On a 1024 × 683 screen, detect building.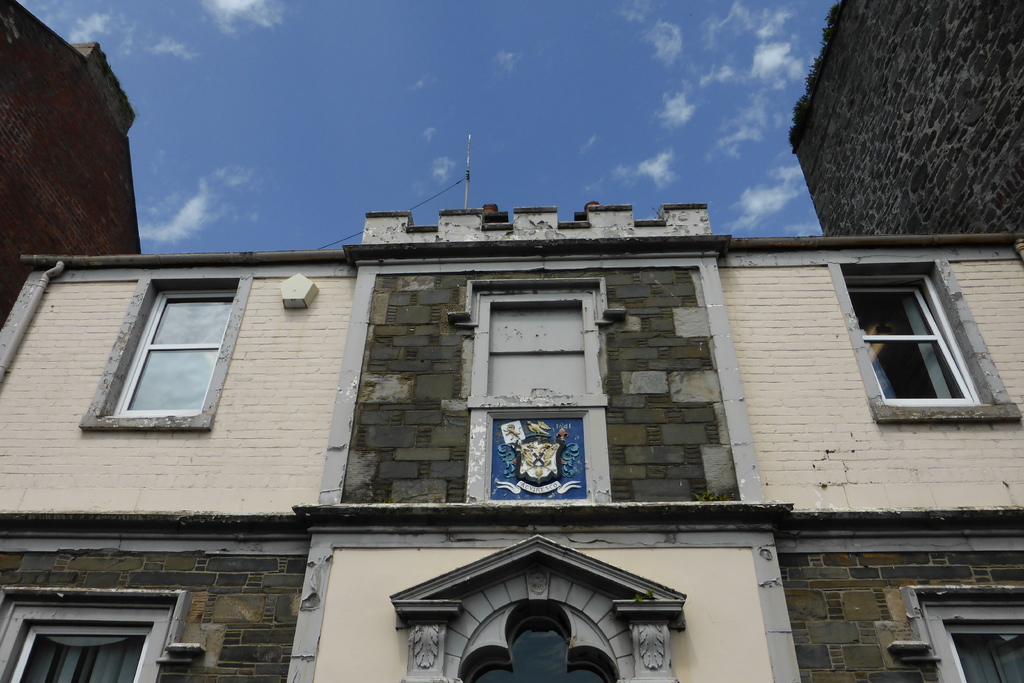
[left=0, top=208, right=1022, bottom=682].
